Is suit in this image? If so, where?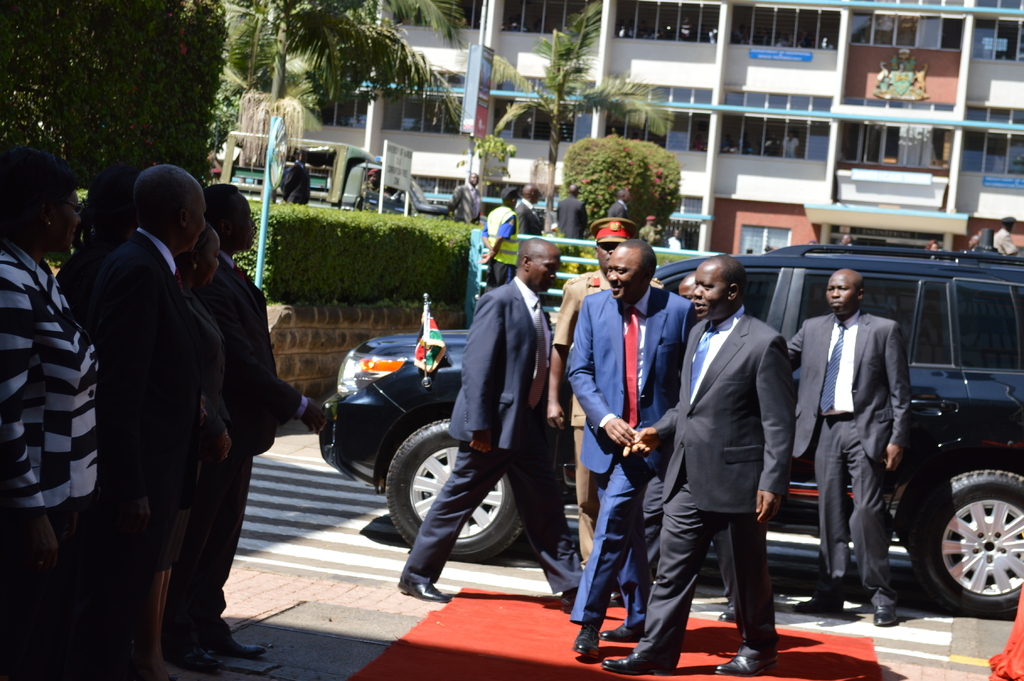
Yes, at (x1=806, y1=265, x2=924, y2=609).
